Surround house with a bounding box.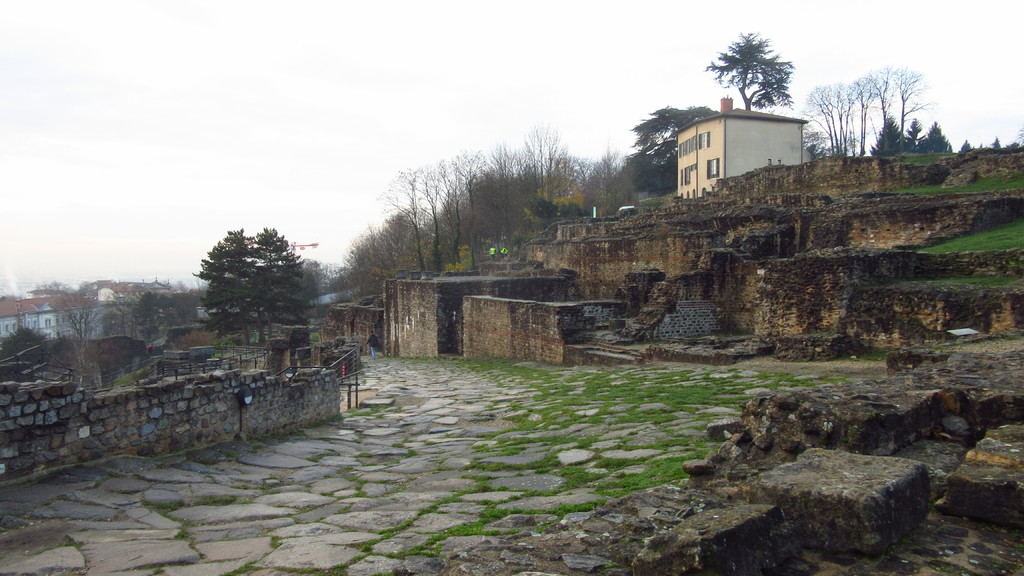
0/276/212/340.
